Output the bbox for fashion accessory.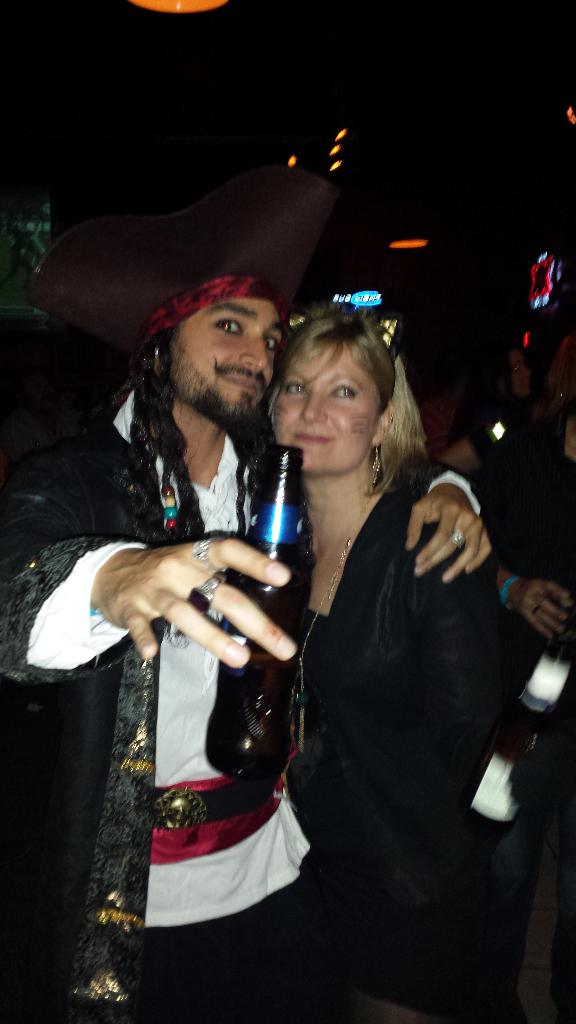
Rect(451, 527, 468, 548).
